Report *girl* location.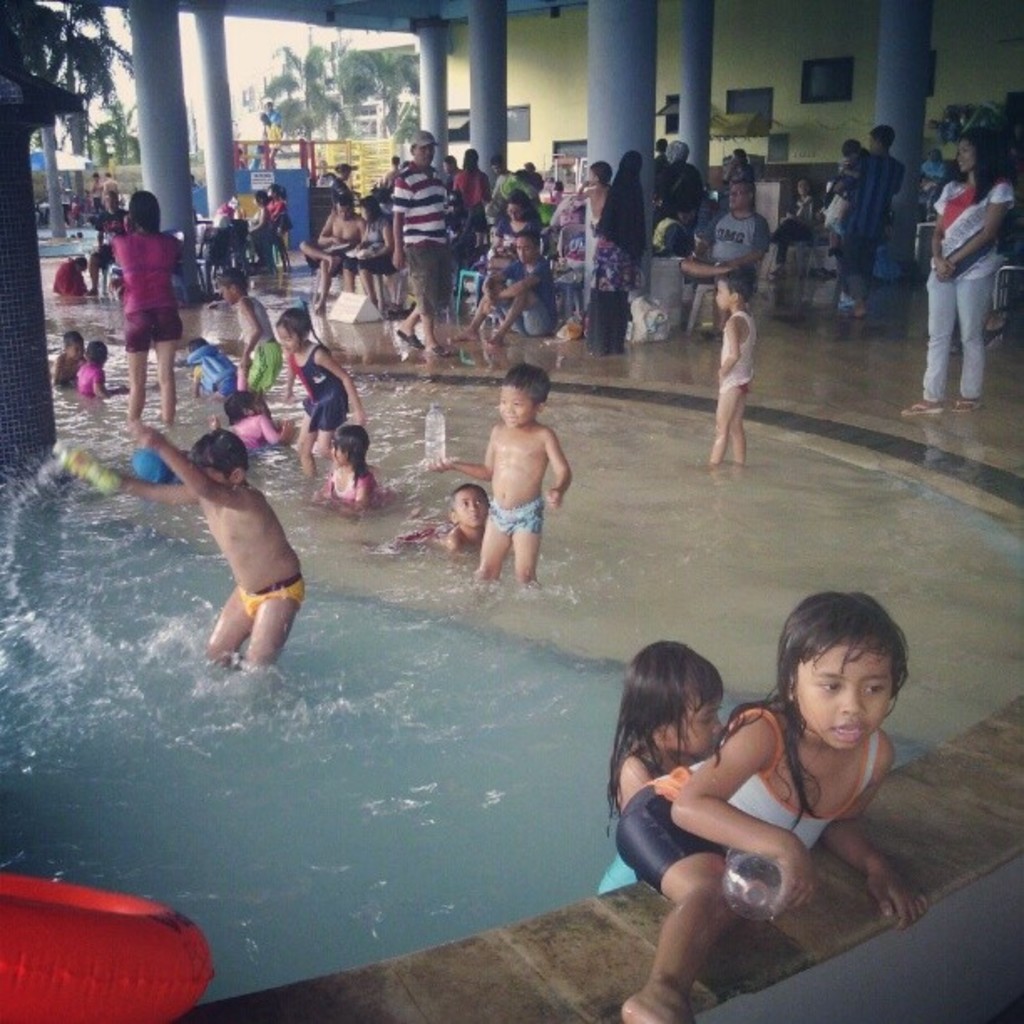
Report: x1=318, y1=427, x2=385, y2=507.
